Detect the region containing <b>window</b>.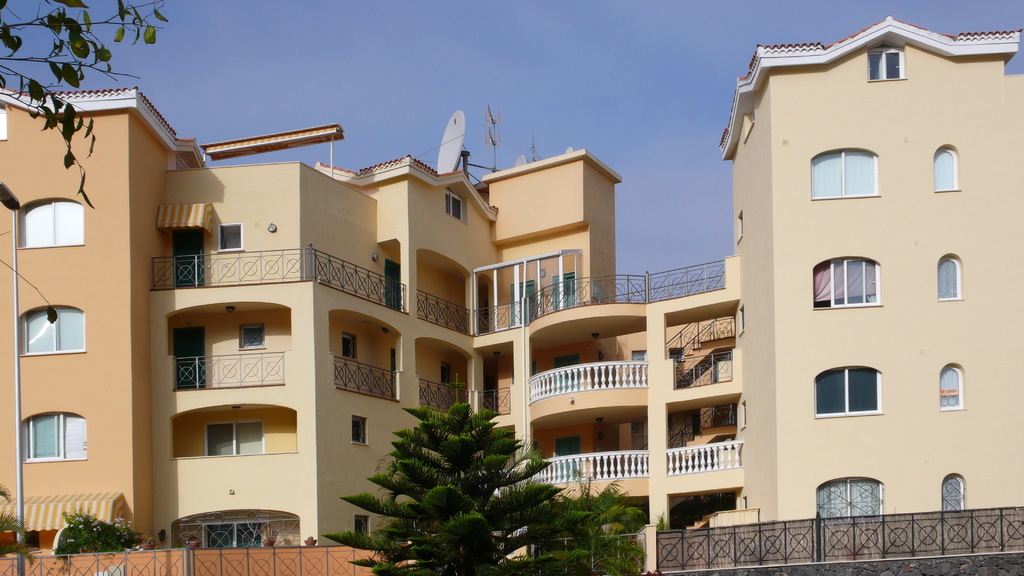
box(934, 474, 970, 520).
